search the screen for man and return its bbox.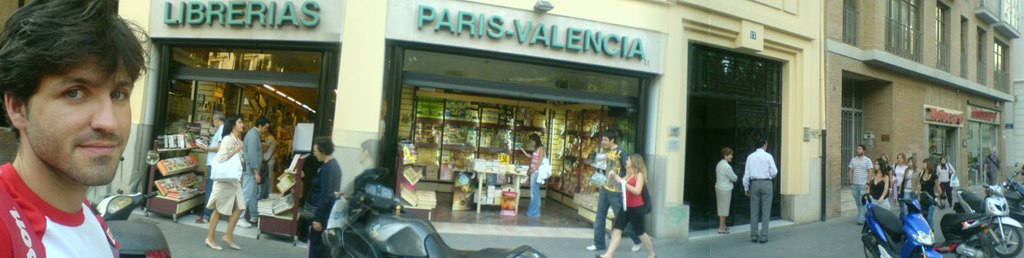
Found: bbox(264, 128, 276, 198).
